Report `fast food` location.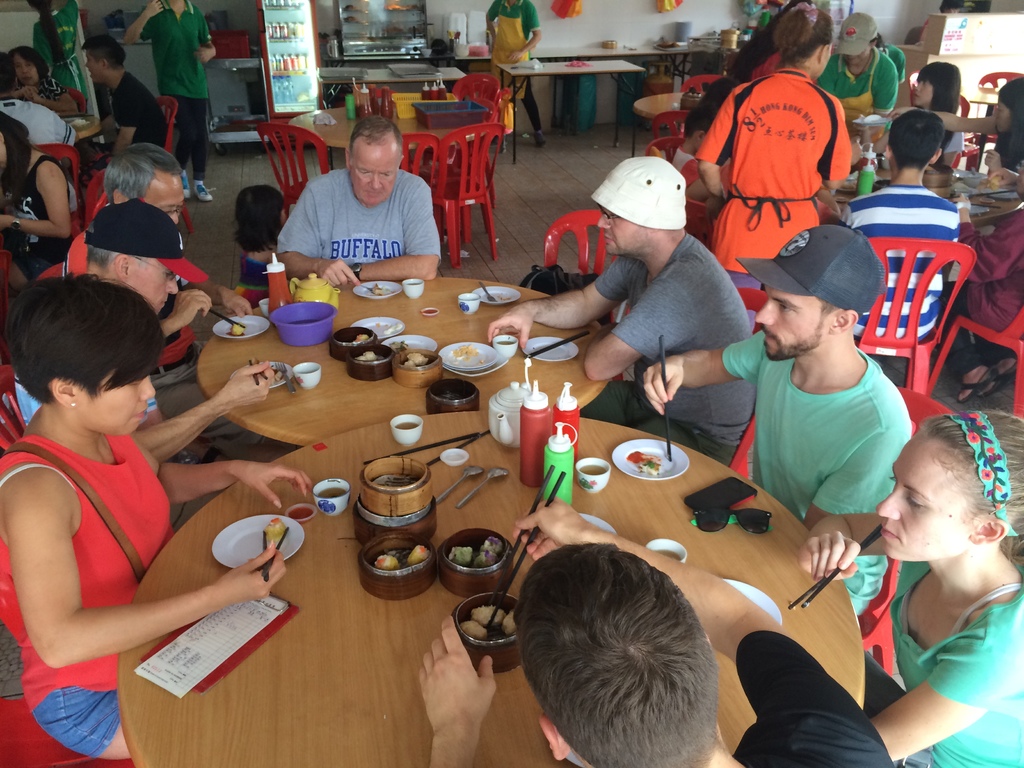
Report: rect(378, 551, 411, 572).
